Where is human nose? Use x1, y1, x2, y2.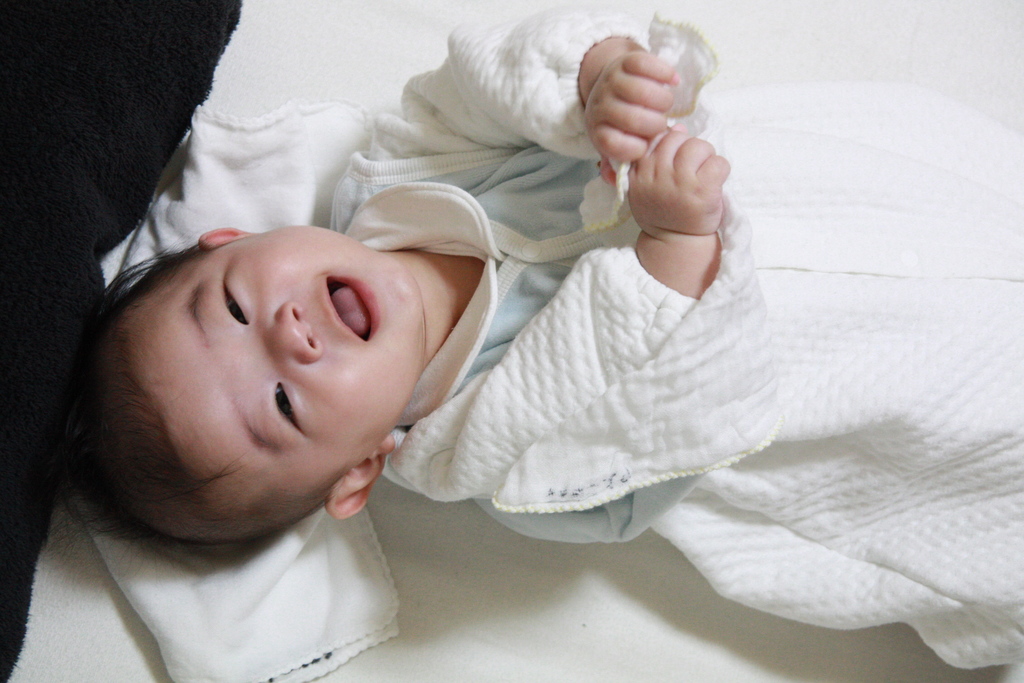
263, 299, 323, 363.
